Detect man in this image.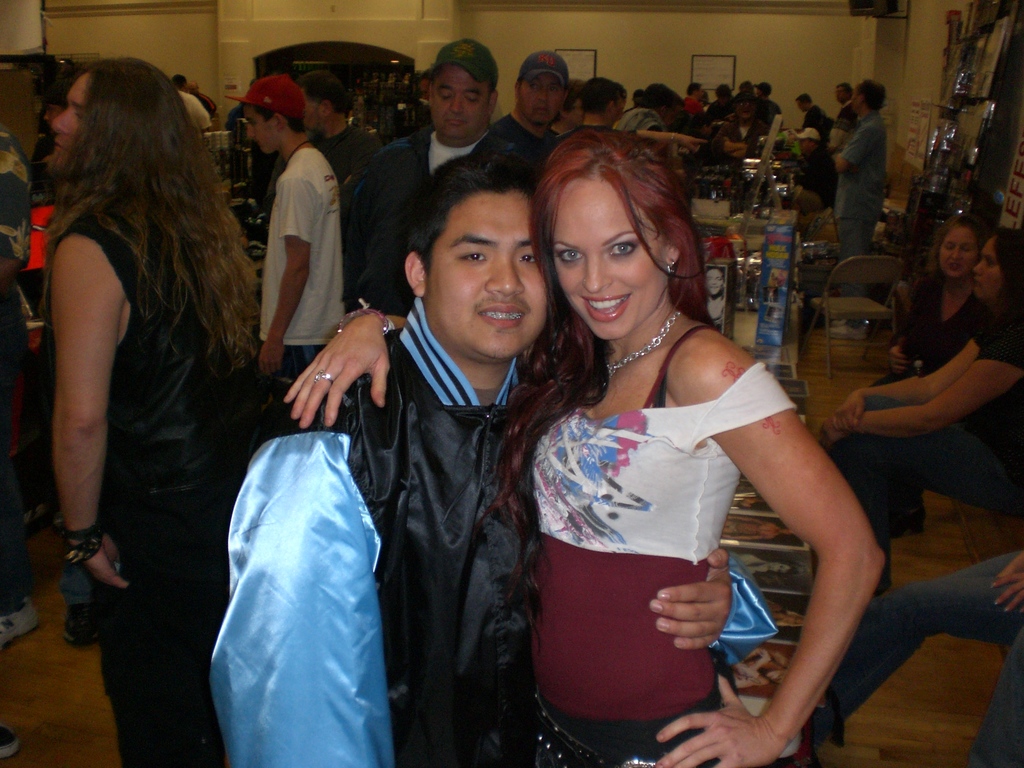
Detection: locate(664, 92, 685, 124).
